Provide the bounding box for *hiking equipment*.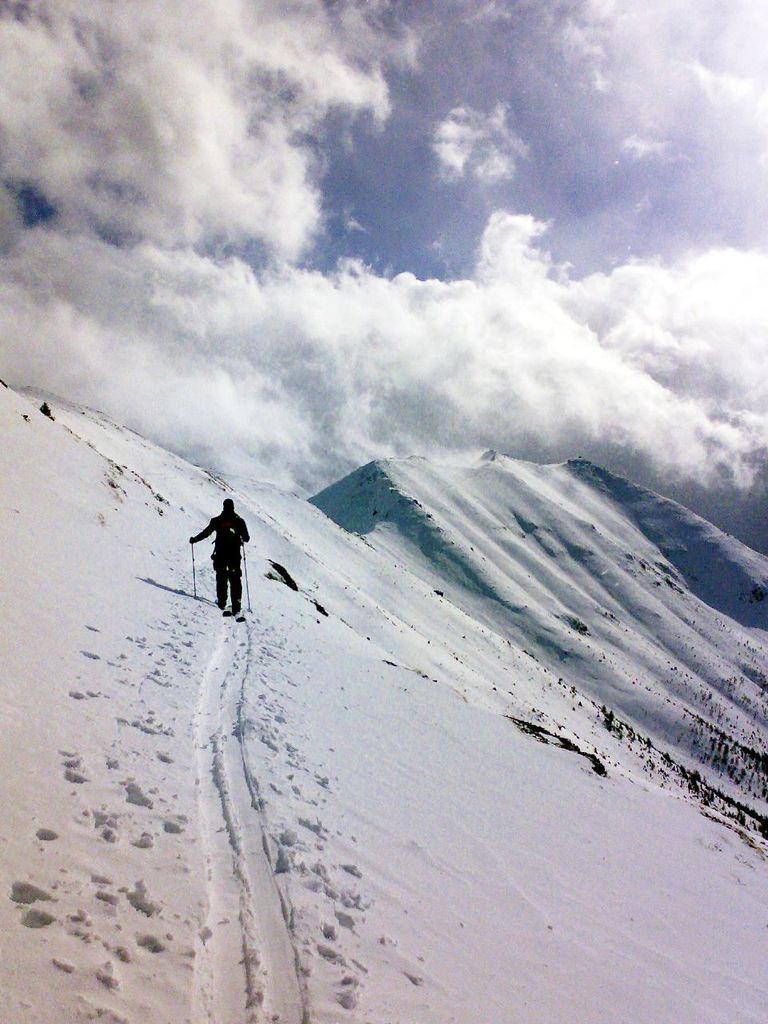
{"left": 190, "top": 542, "right": 196, "bottom": 601}.
